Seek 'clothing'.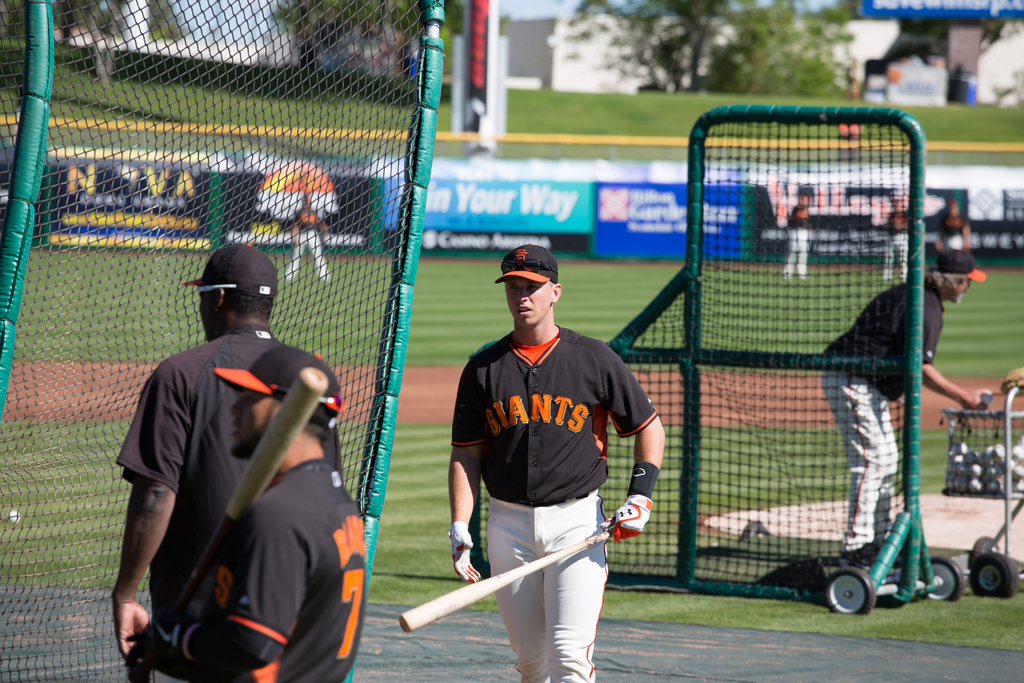
[933, 211, 973, 236].
